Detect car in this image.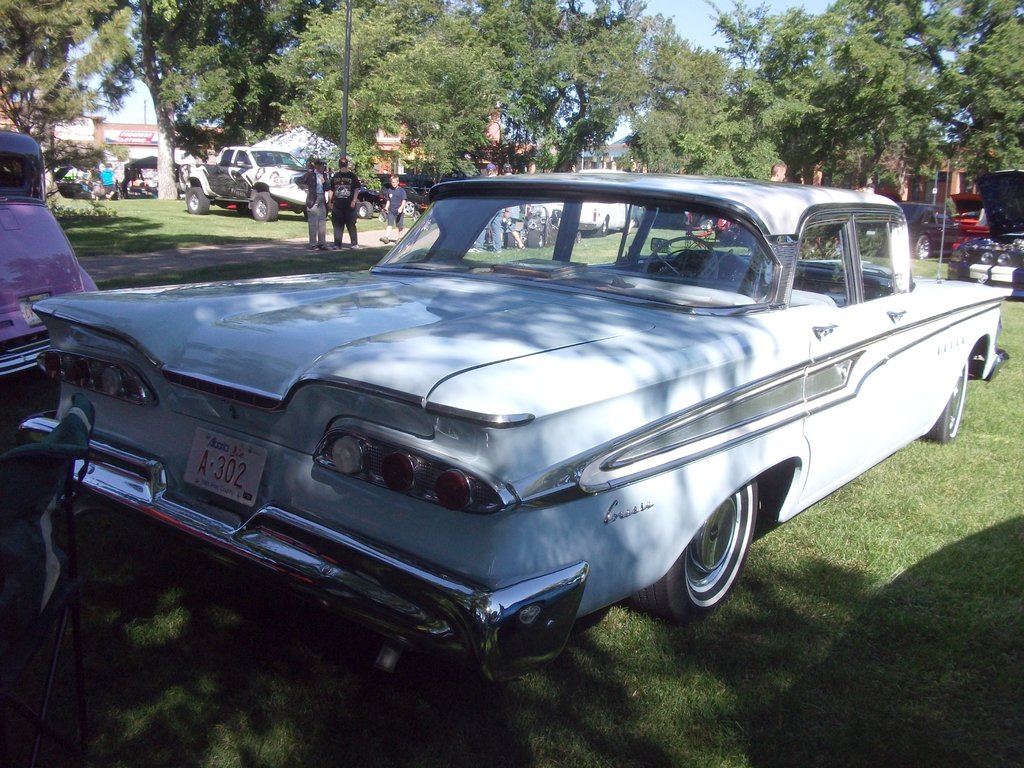
Detection: (left=354, top=181, right=383, bottom=217).
